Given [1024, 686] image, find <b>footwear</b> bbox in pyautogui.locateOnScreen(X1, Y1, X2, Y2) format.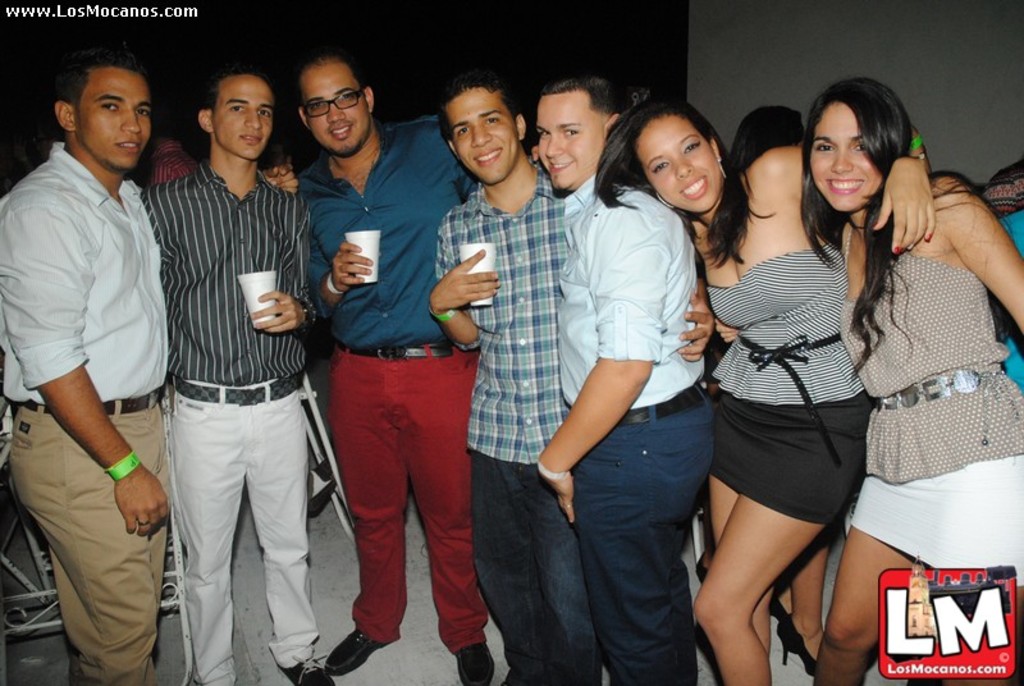
pyautogui.locateOnScreen(768, 595, 790, 617).
